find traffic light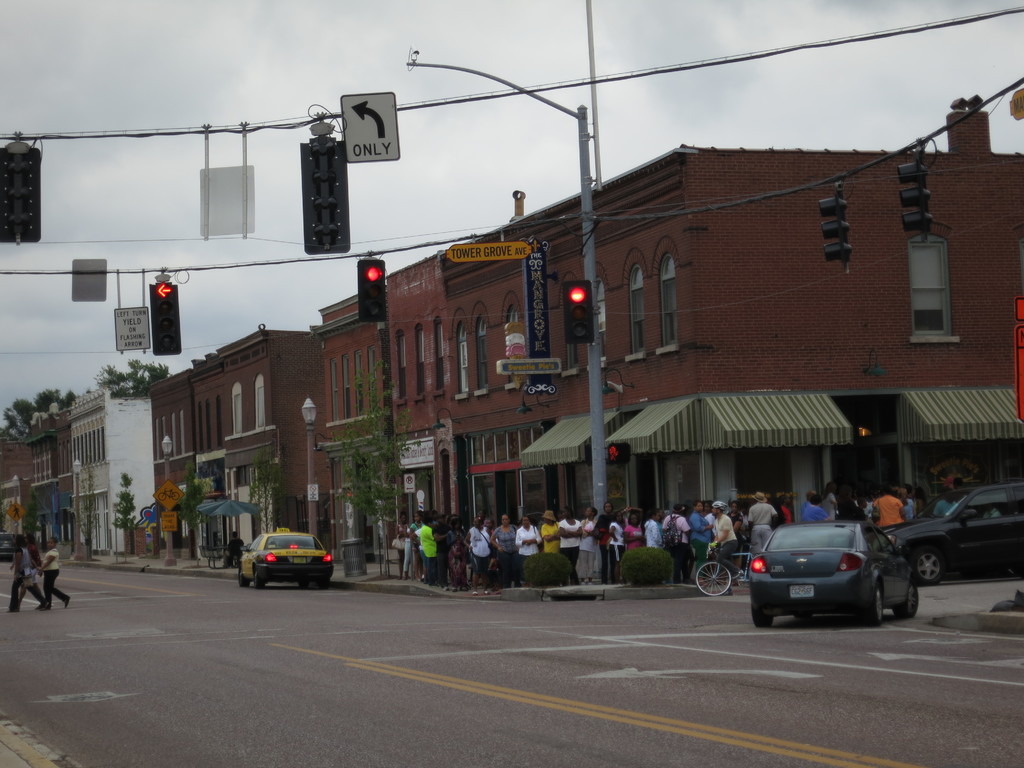
[563,280,597,344]
